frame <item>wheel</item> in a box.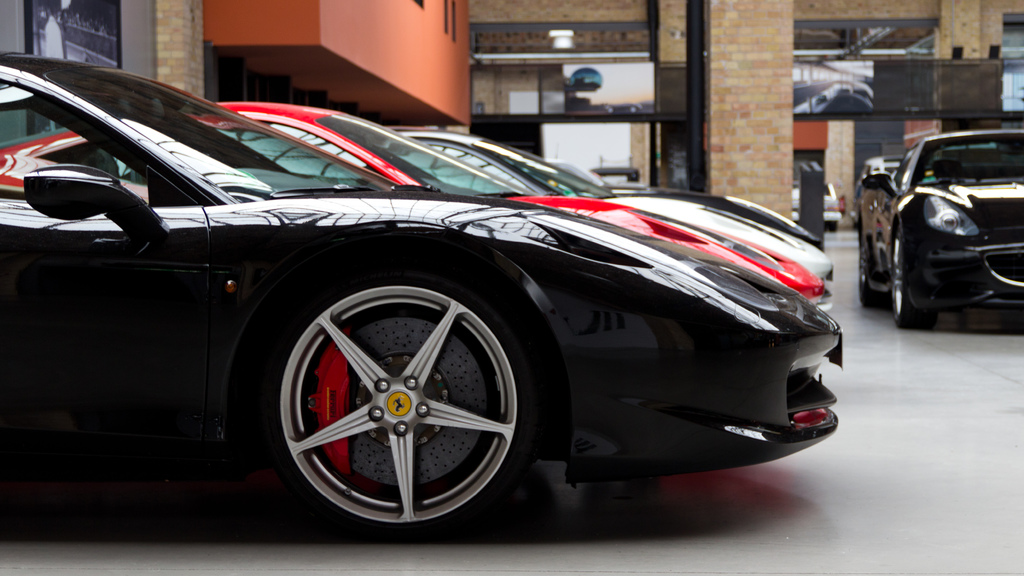
detection(243, 272, 552, 540).
